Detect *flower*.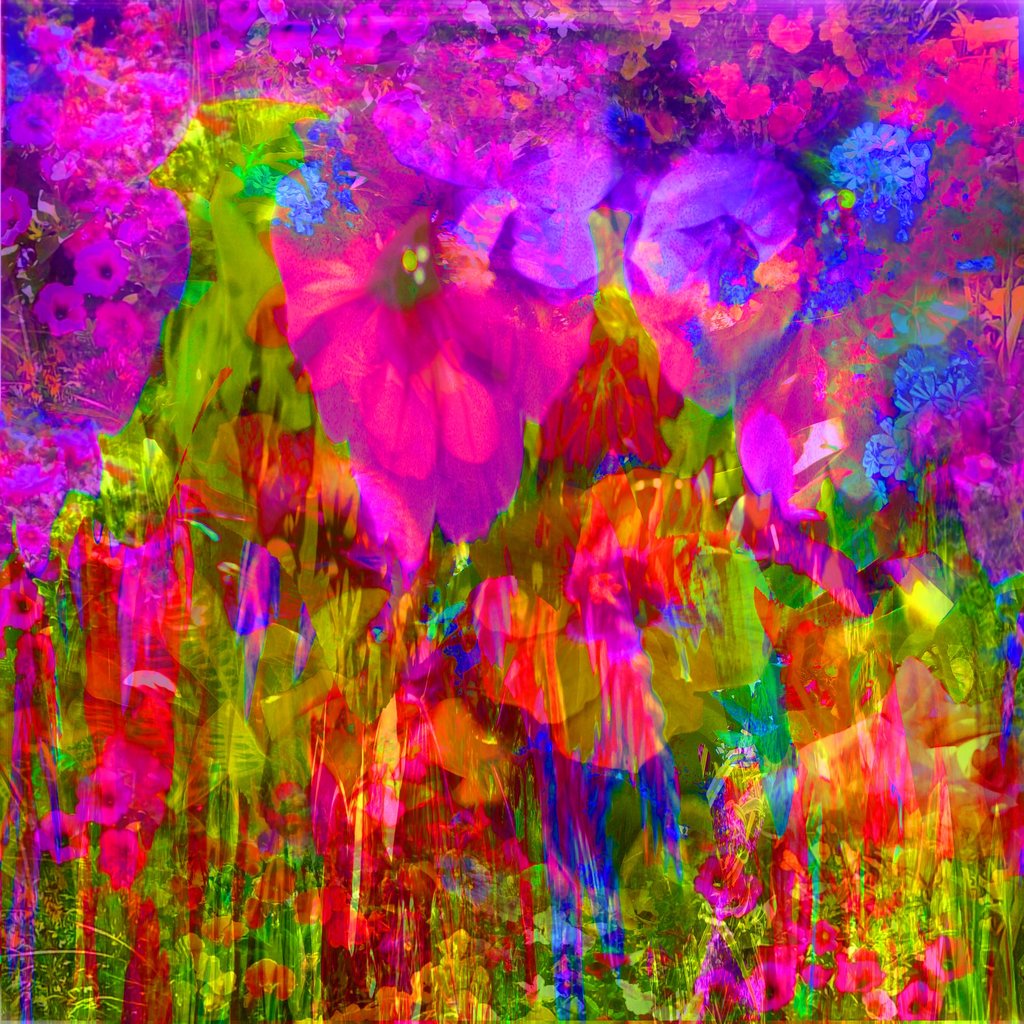
Detected at [365,87,429,143].
